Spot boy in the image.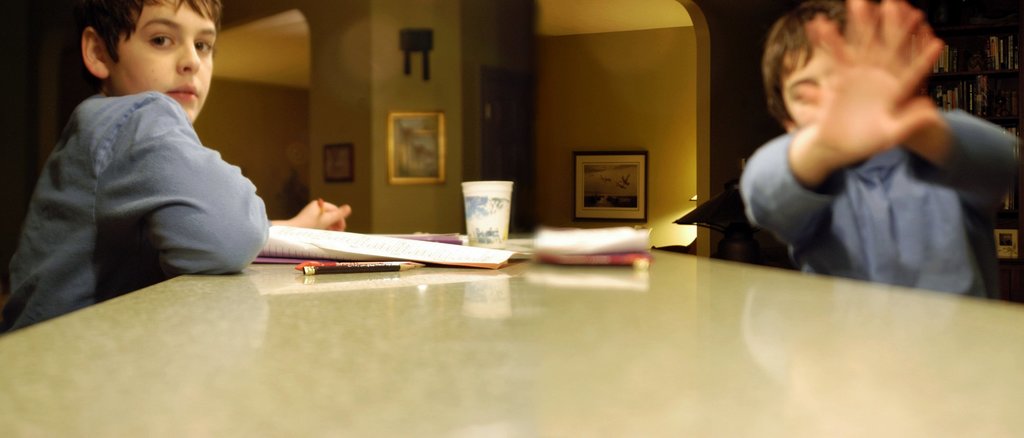
boy found at locate(1, 0, 353, 338).
